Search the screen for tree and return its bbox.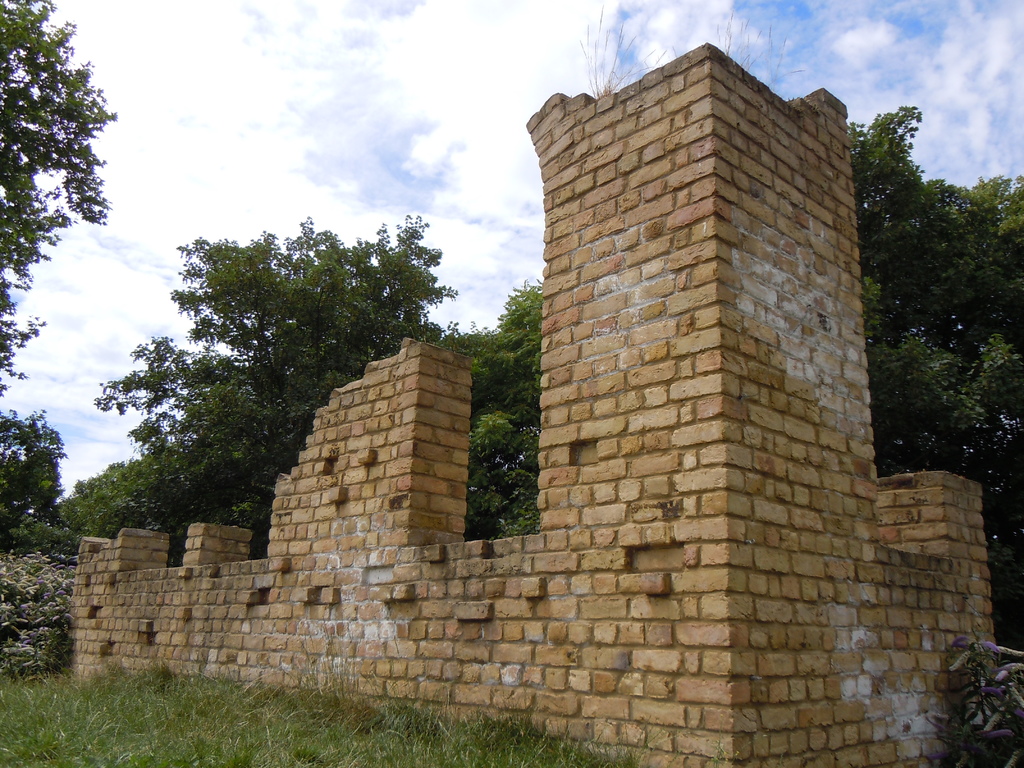
Found: [0, 0, 113, 393].
